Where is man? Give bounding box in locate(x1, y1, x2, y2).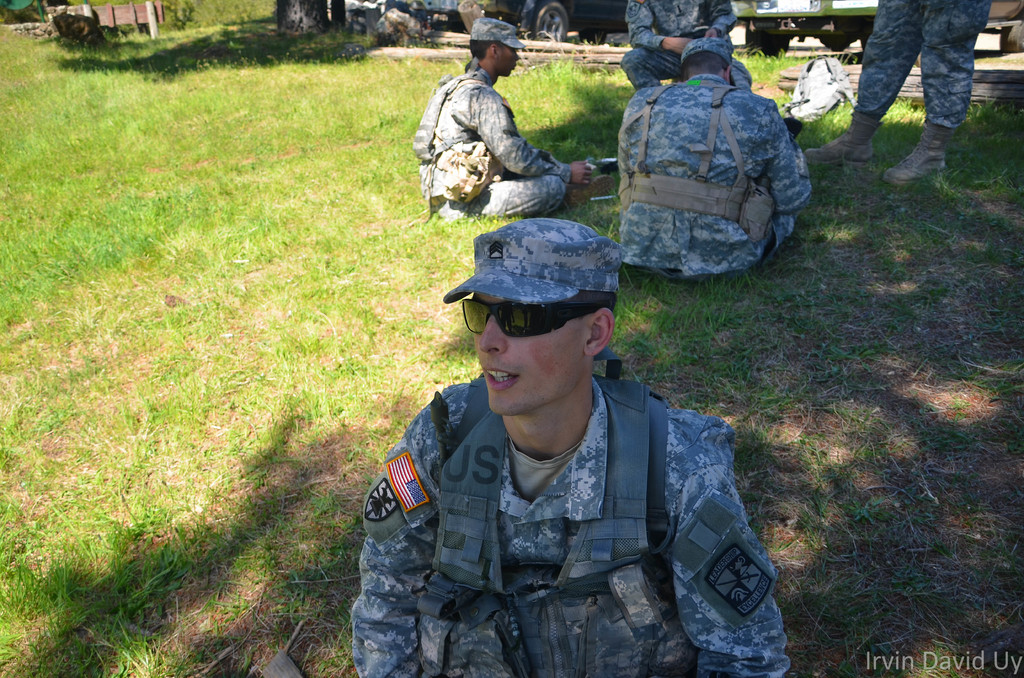
locate(424, 18, 600, 216).
